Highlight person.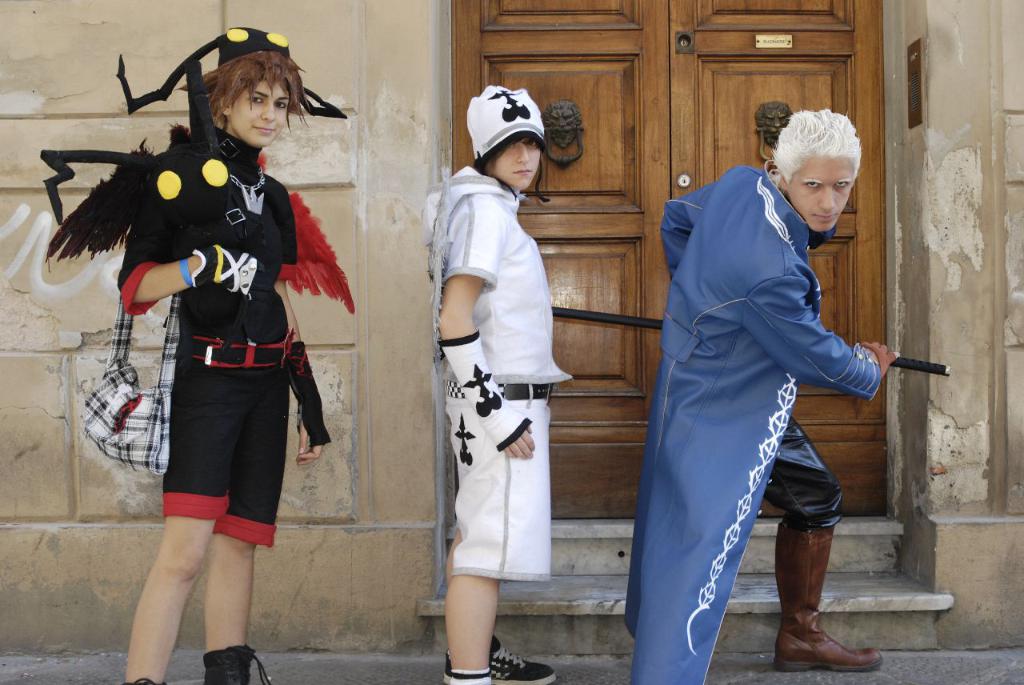
Highlighted region: bbox=[618, 108, 902, 684].
